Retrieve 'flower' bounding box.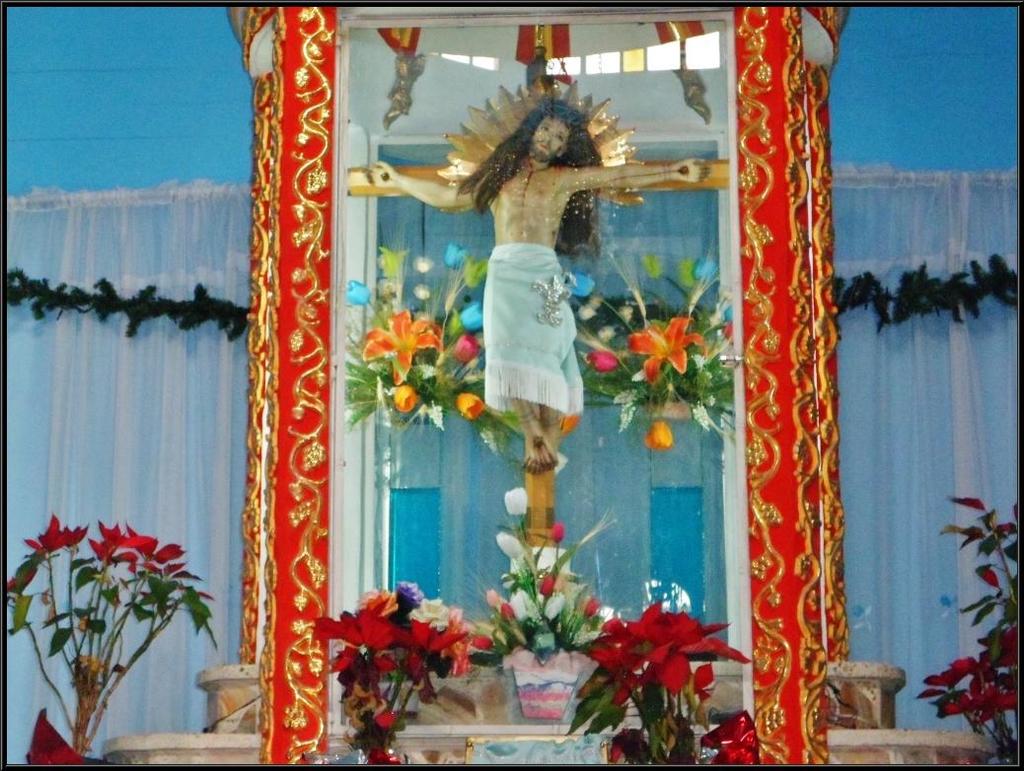
Bounding box: bbox=(717, 299, 739, 342).
